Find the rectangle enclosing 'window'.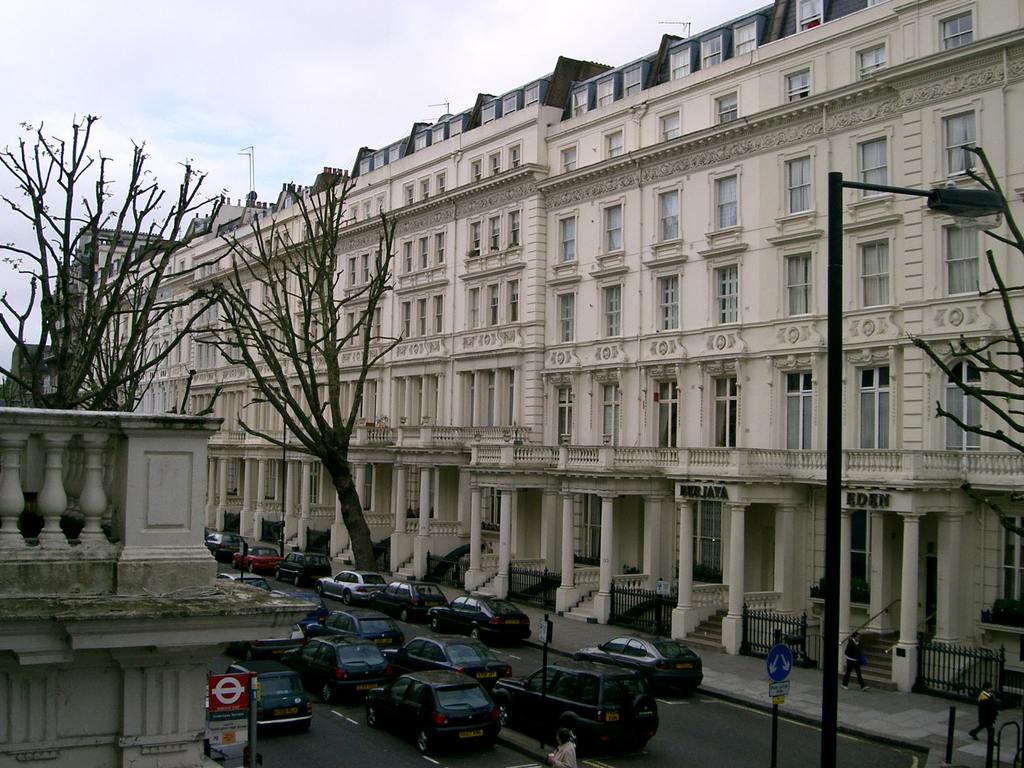
left=802, top=0, right=822, bottom=31.
